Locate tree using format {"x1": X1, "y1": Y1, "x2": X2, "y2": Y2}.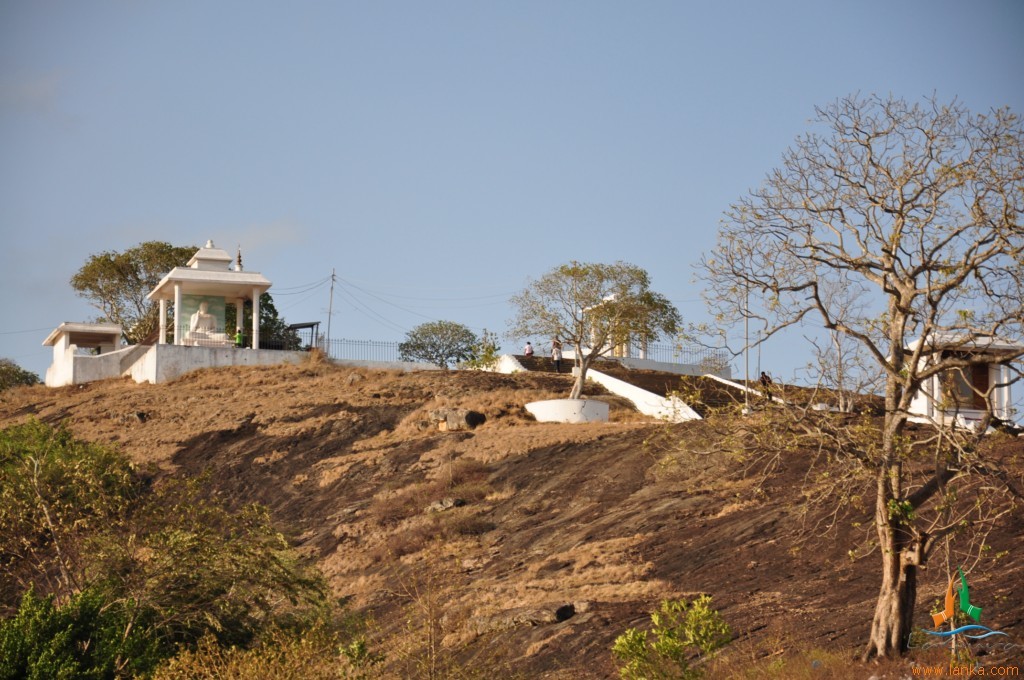
{"x1": 223, "y1": 295, "x2": 302, "y2": 354}.
